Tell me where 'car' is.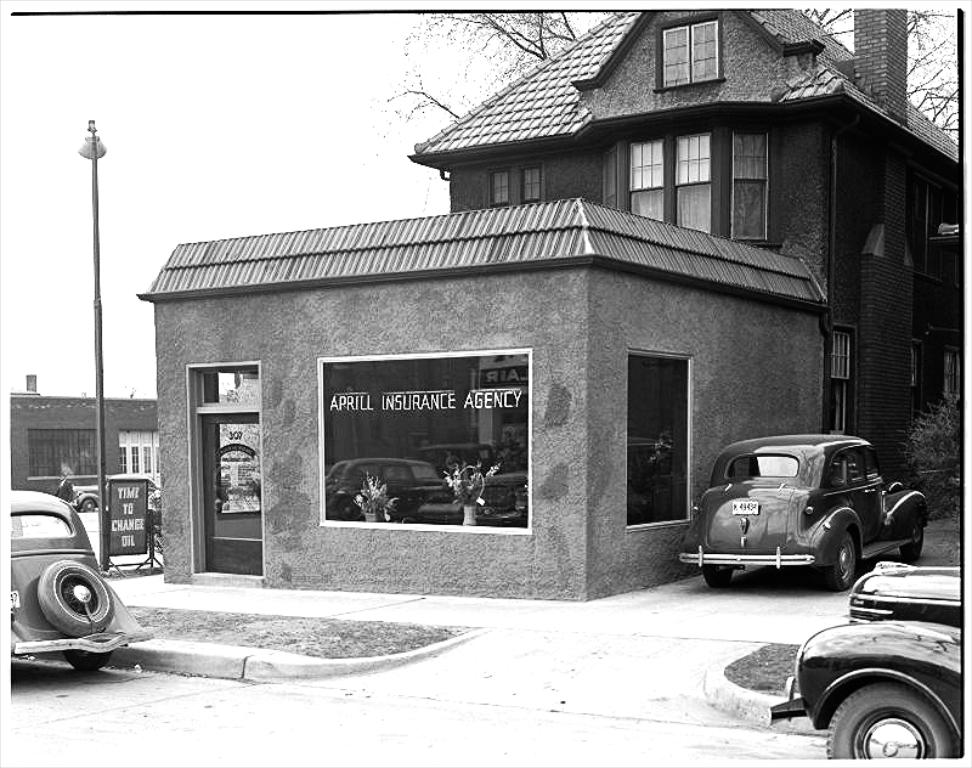
'car' is at select_region(690, 437, 929, 605).
